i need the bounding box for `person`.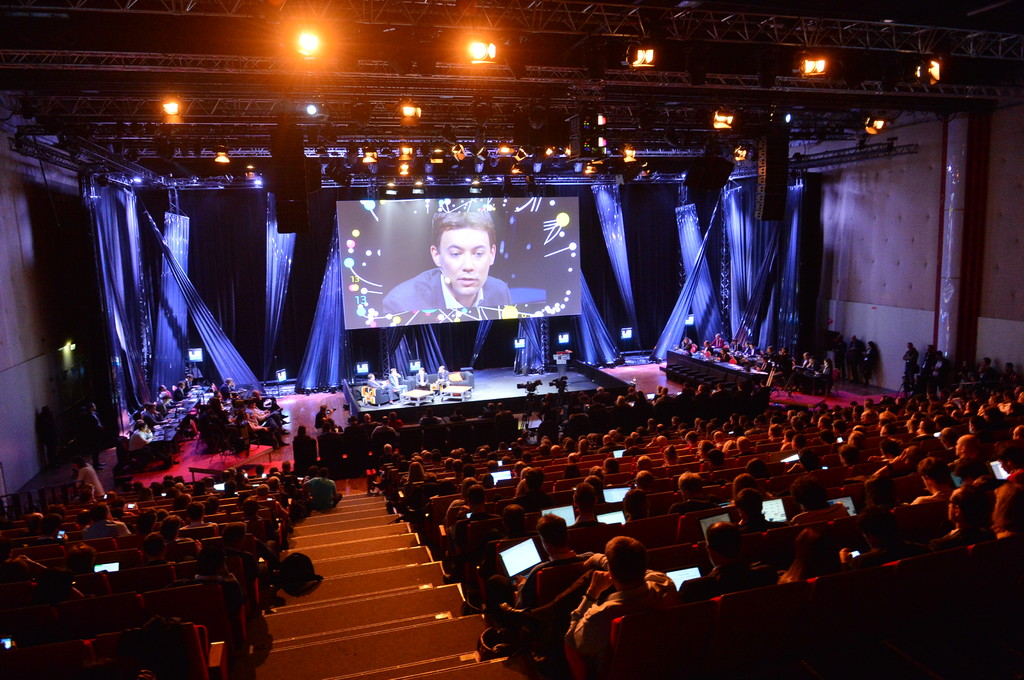
Here it is: <region>166, 599, 203, 679</region>.
